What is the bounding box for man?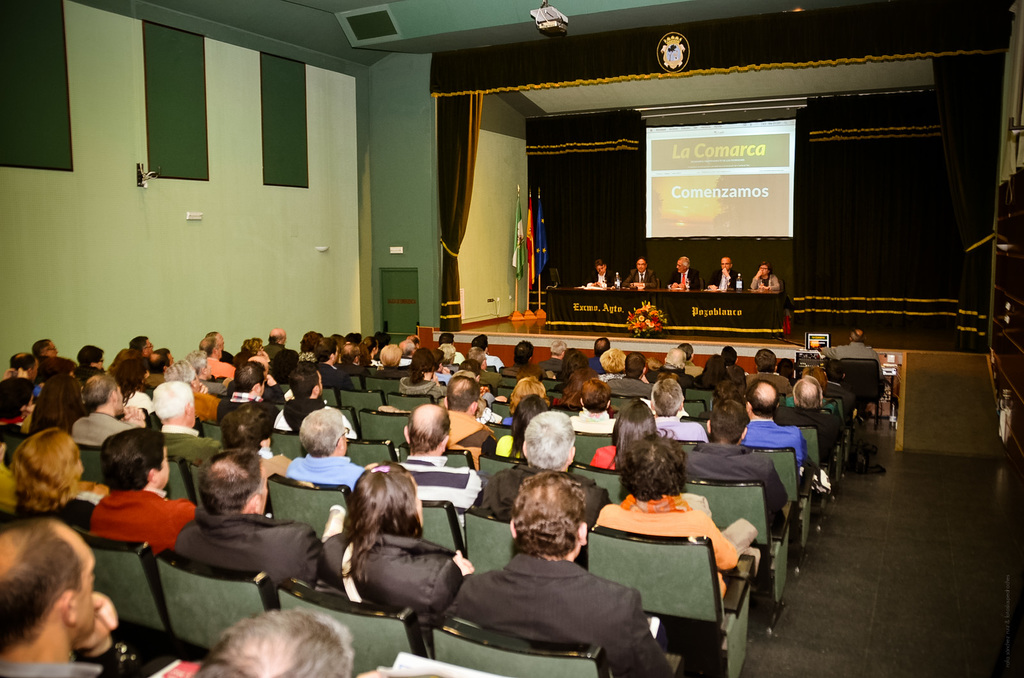
[397, 339, 416, 358].
